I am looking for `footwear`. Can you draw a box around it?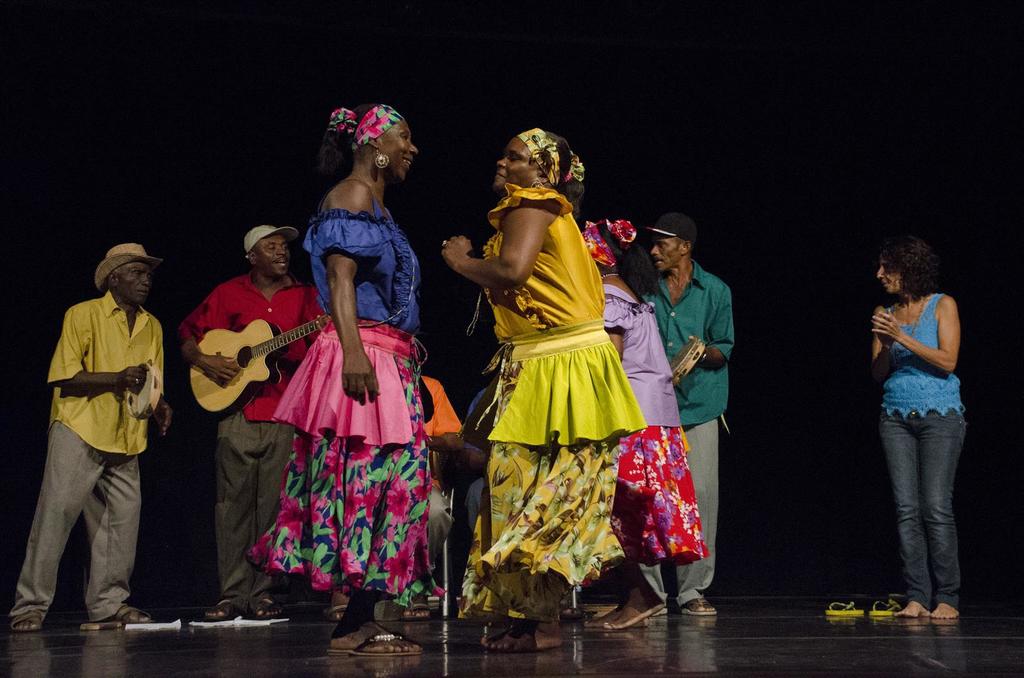
Sure, the bounding box is 253 597 288 620.
